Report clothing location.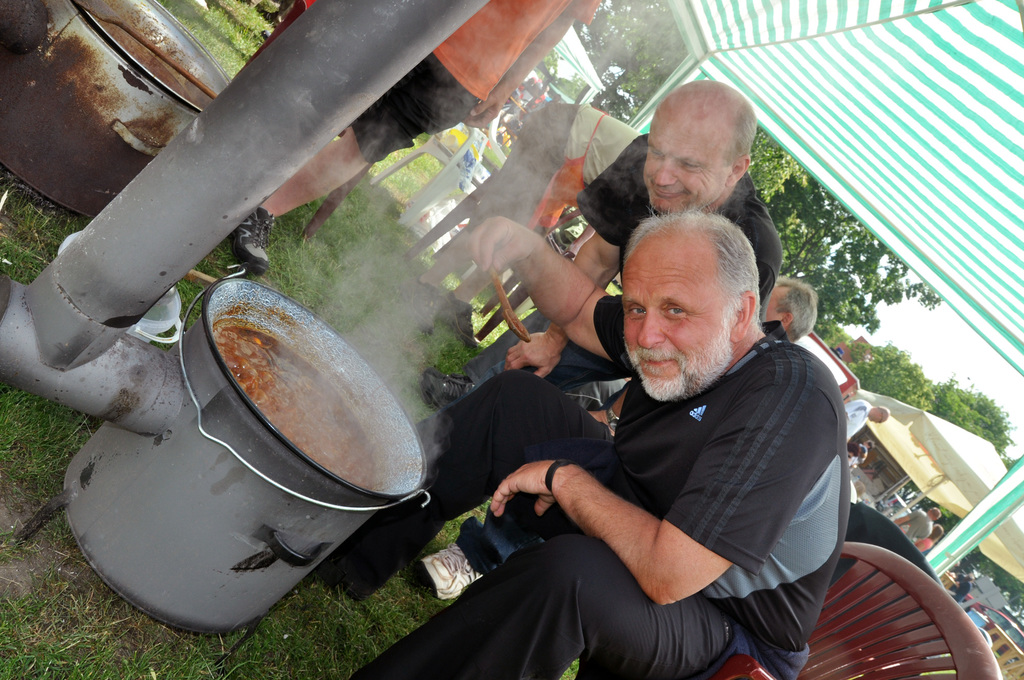
Report: locate(952, 568, 964, 603).
